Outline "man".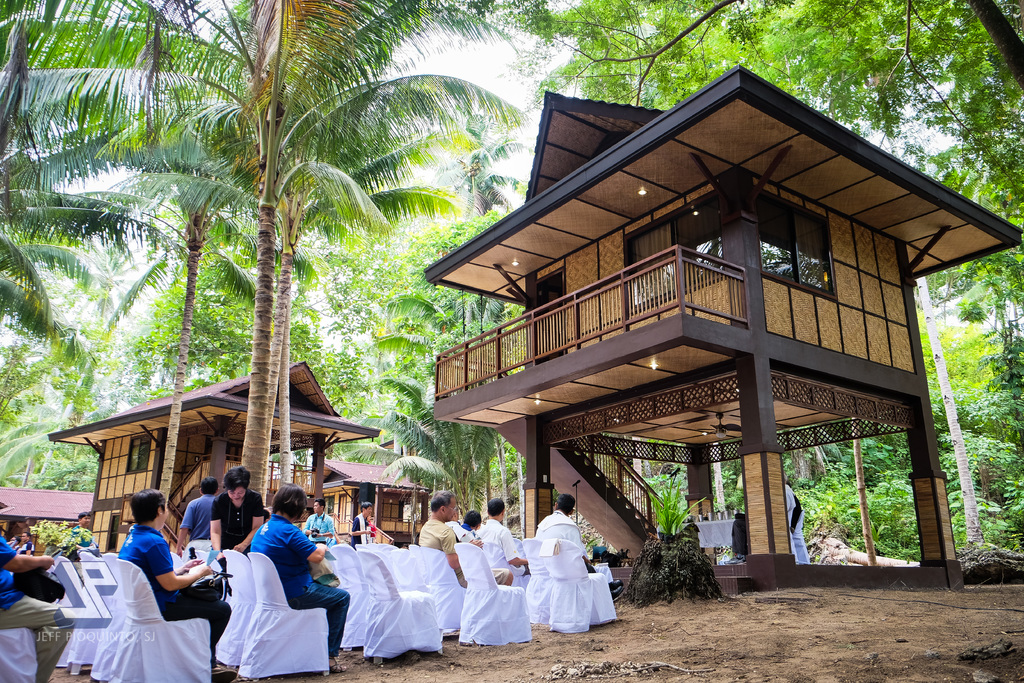
Outline: {"x1": 419, "y1": 491, "x2": 516, "y2": 588}.
